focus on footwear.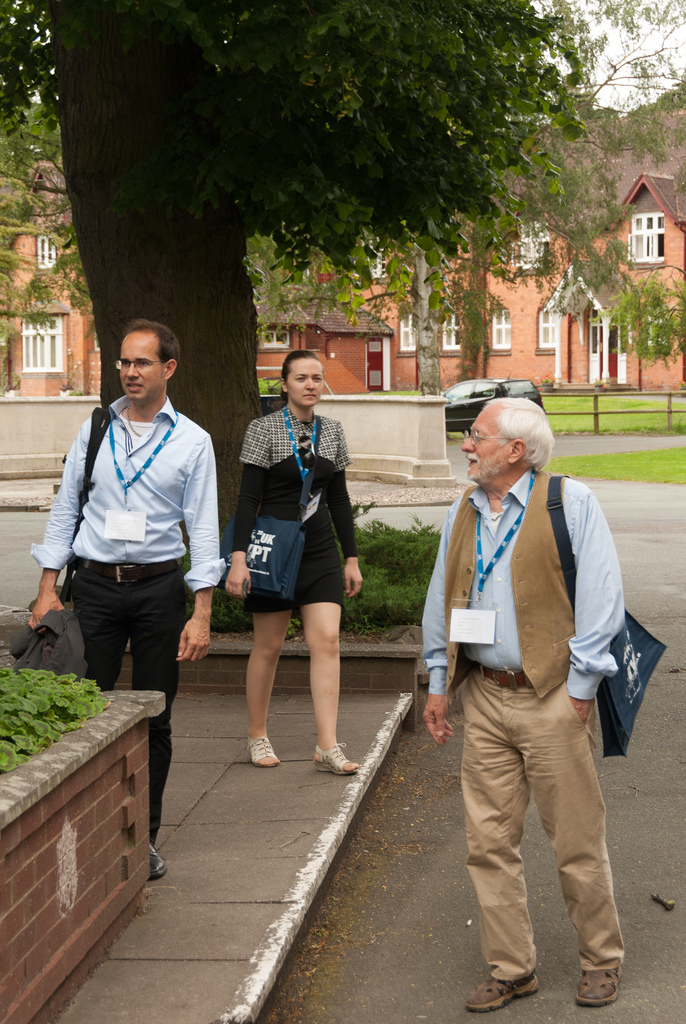
Focused at 246 730 281 767.
